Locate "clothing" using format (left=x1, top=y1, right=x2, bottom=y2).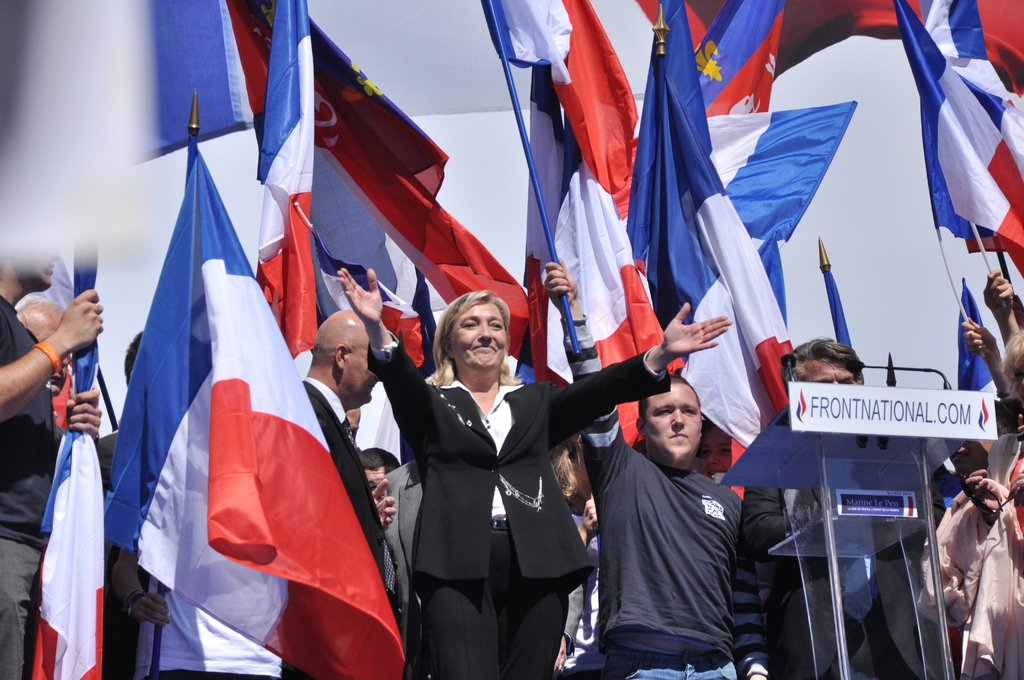
(left=0, top=290, right=67, bottom=677).
